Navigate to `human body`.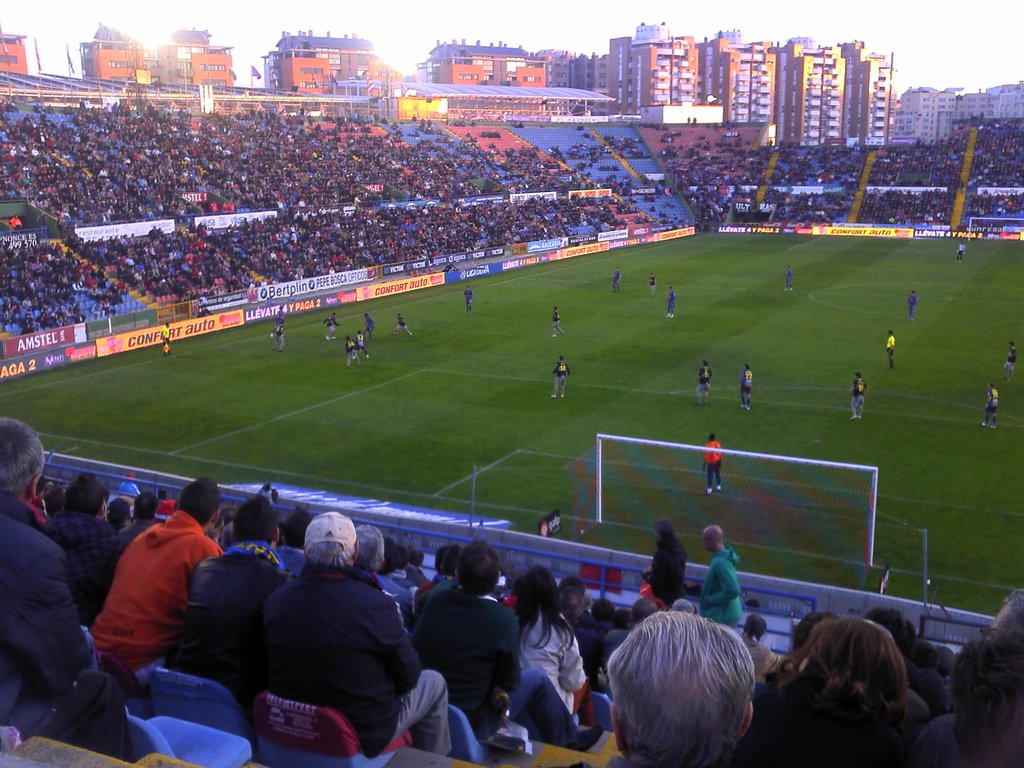
Navigation target: l=612, t=264, r=621, b=292.
